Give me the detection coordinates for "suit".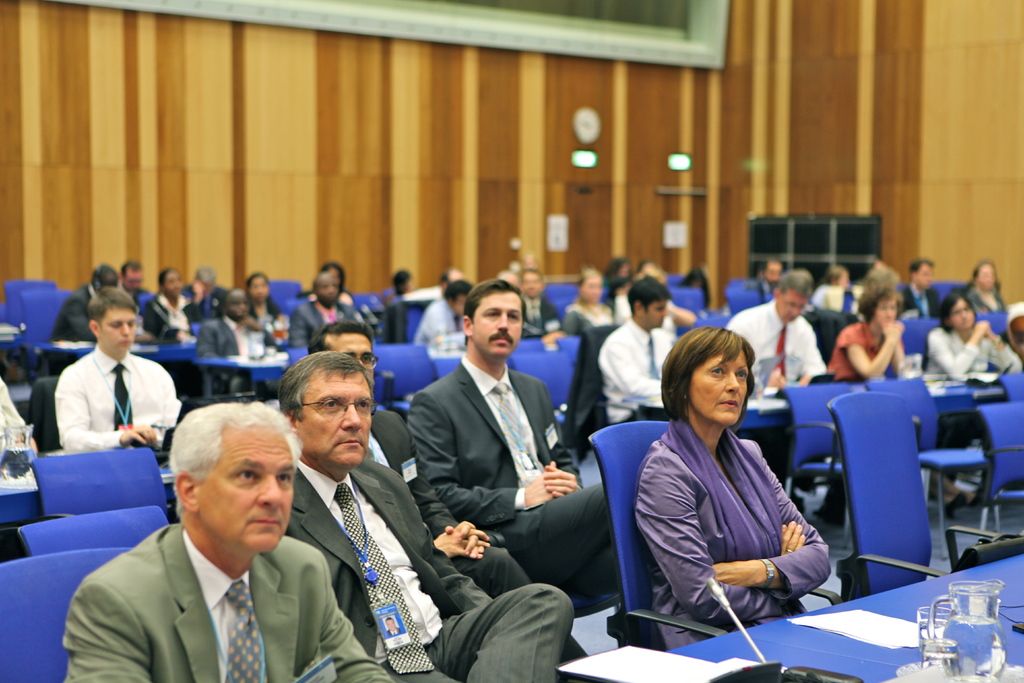
(left=193, top=318, right=251, bottom=393).
